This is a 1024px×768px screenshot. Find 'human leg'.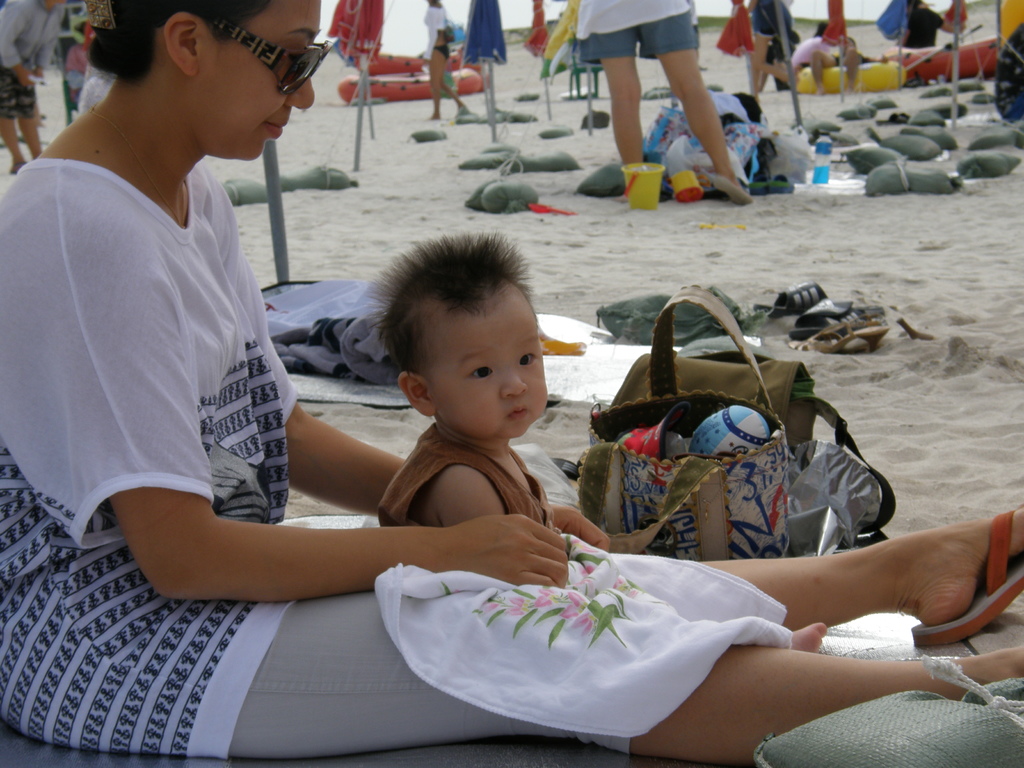
Bounding box: 20 105 43 155.
